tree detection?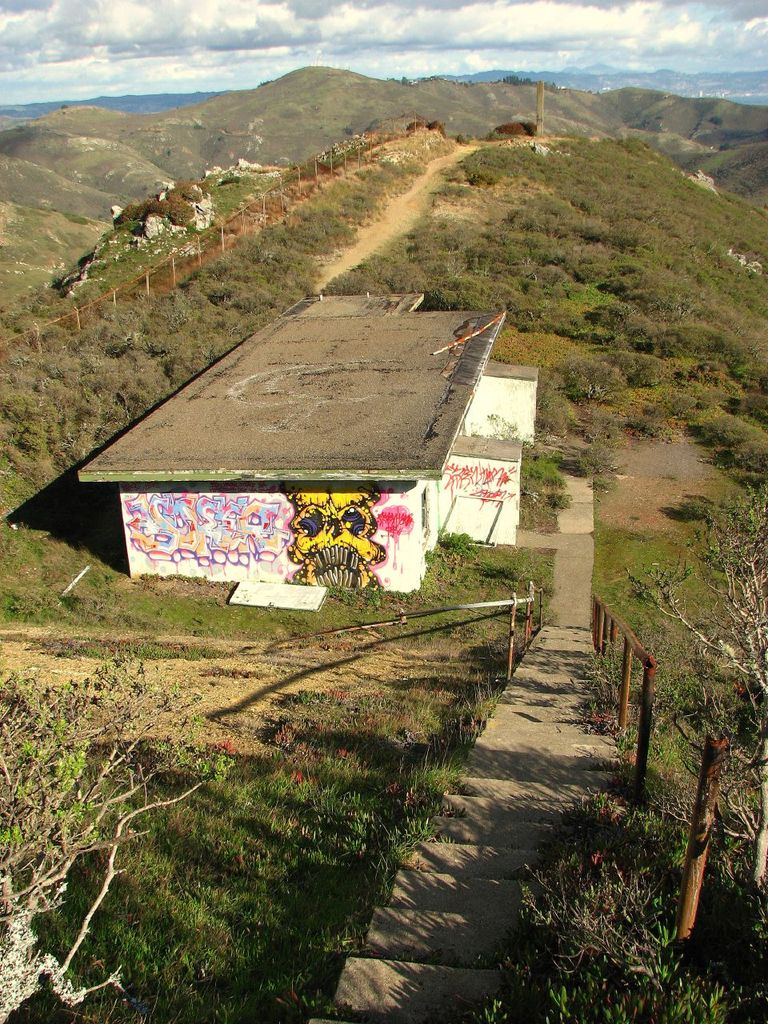
[x1=623, y1=477, x2=767, y2=894]
